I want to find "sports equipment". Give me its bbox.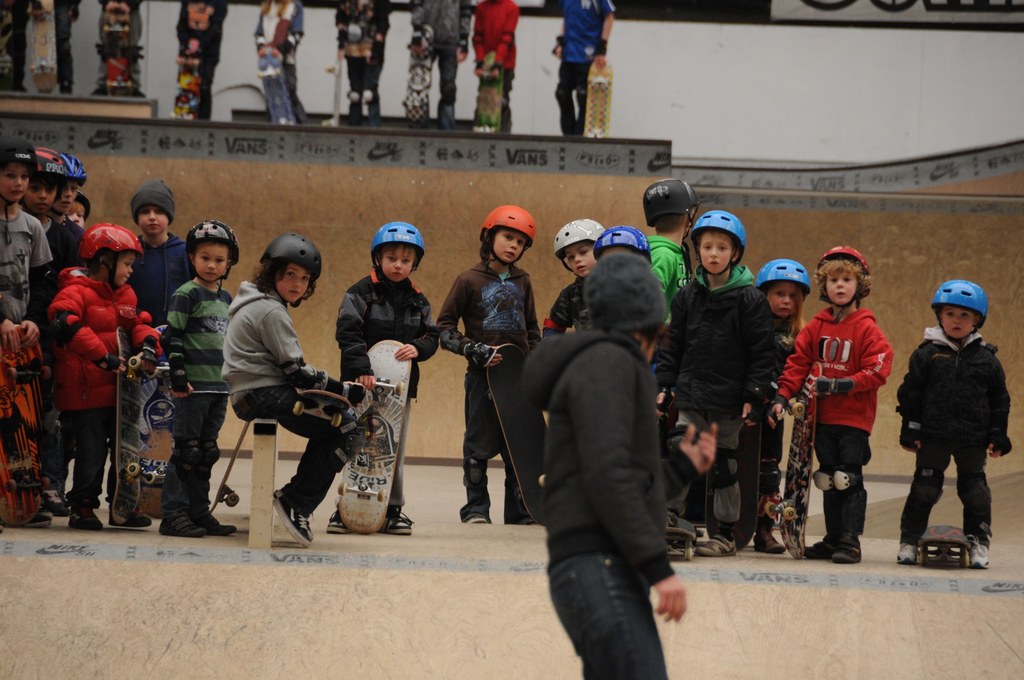
crop(261, 232, 324, 308).
